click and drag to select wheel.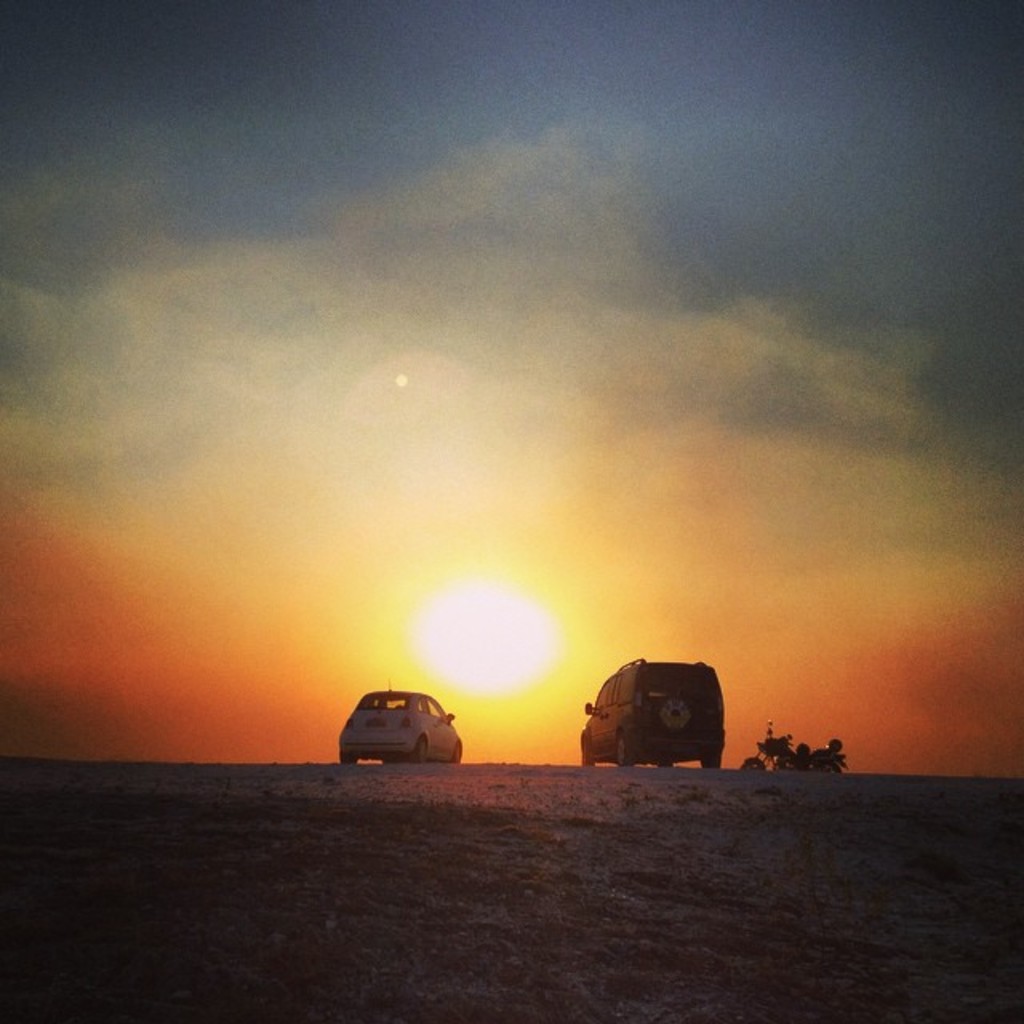
Selection: select_region(341, 754, 357, 763).
